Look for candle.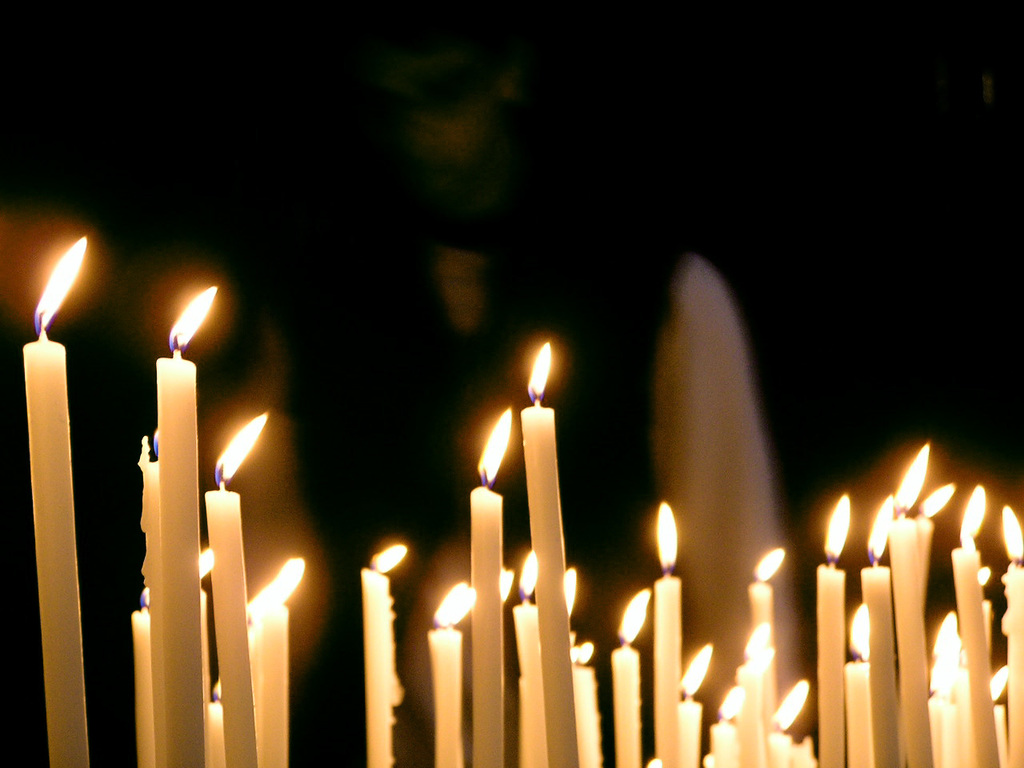
Found: left=362, top=546, right=404, bottom=767.
